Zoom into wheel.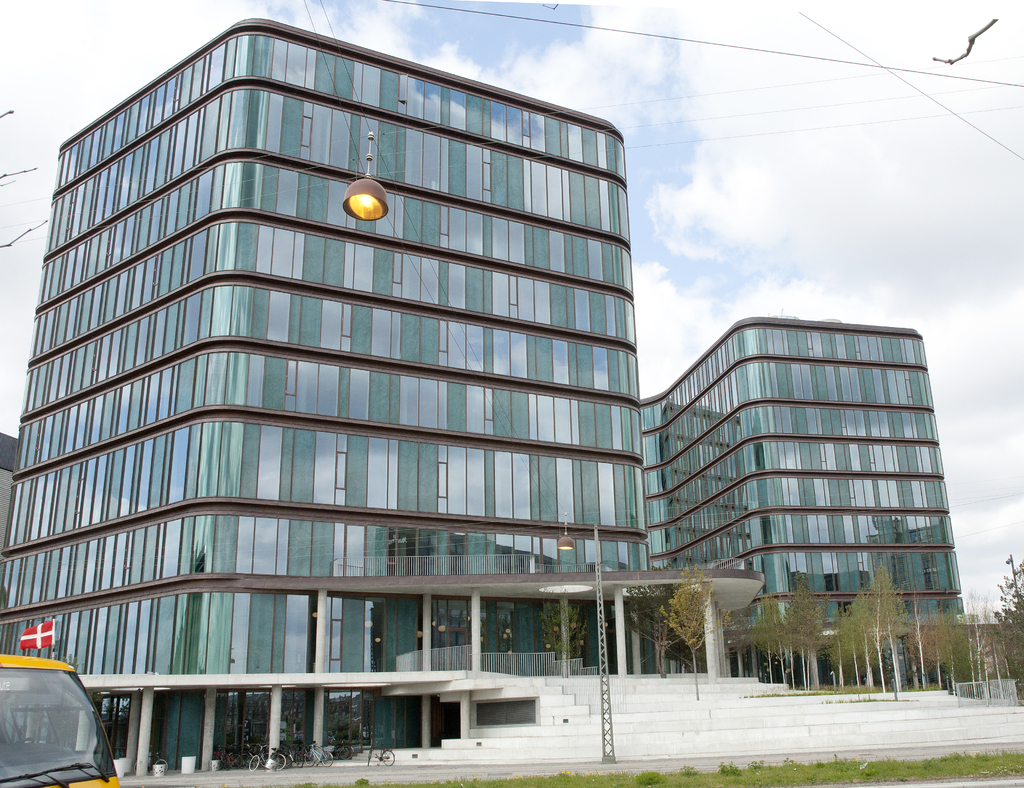
Zoom target: Rect(339, 747, 350, 759).
